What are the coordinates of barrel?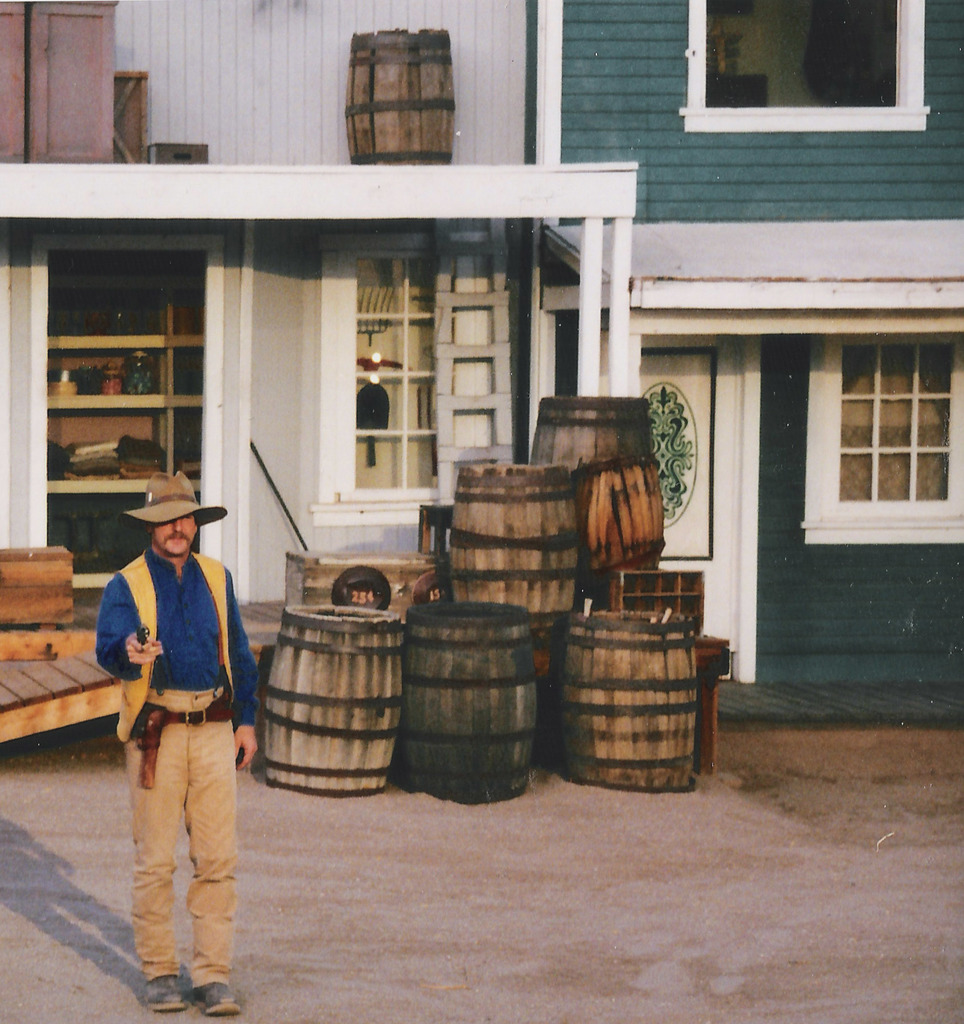
(270, 605, 405, 806).
